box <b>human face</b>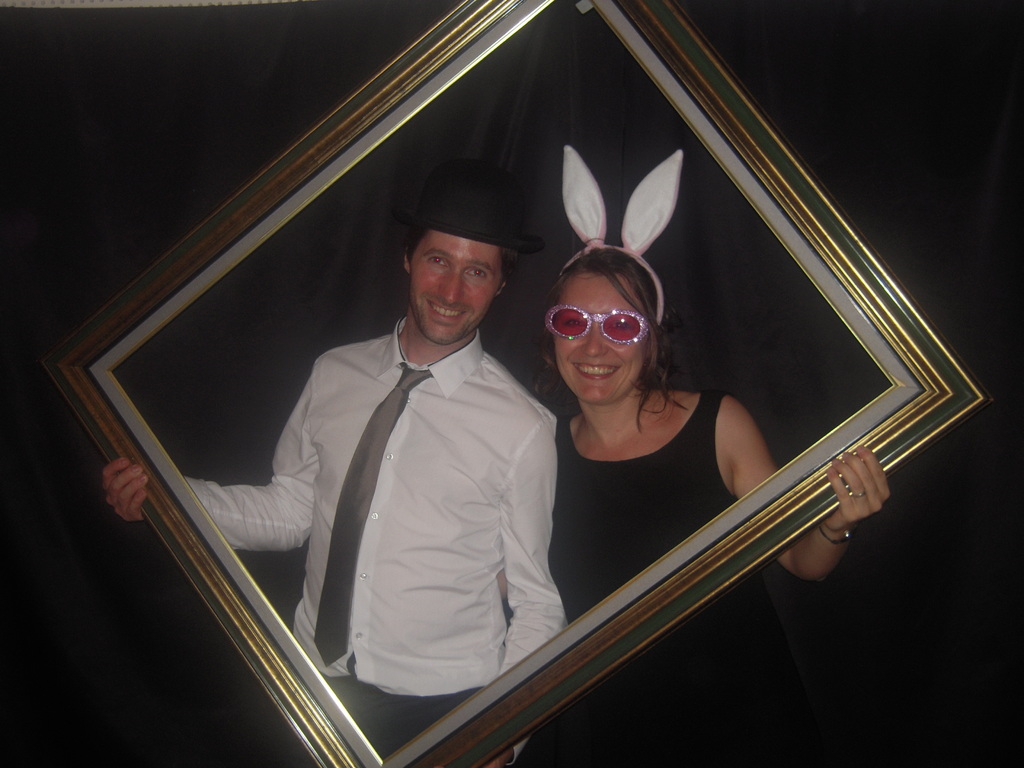
pyautogui.locateOnScreen(554, 261, 644, 409)
